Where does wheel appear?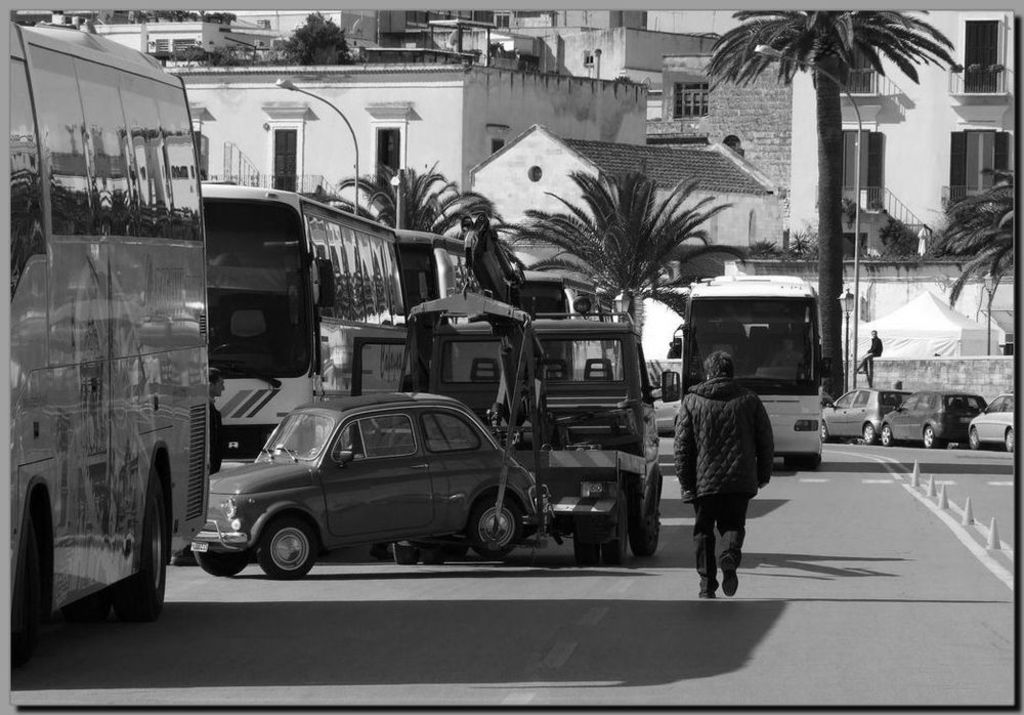
Appears at 972, 427, 980, 449.
